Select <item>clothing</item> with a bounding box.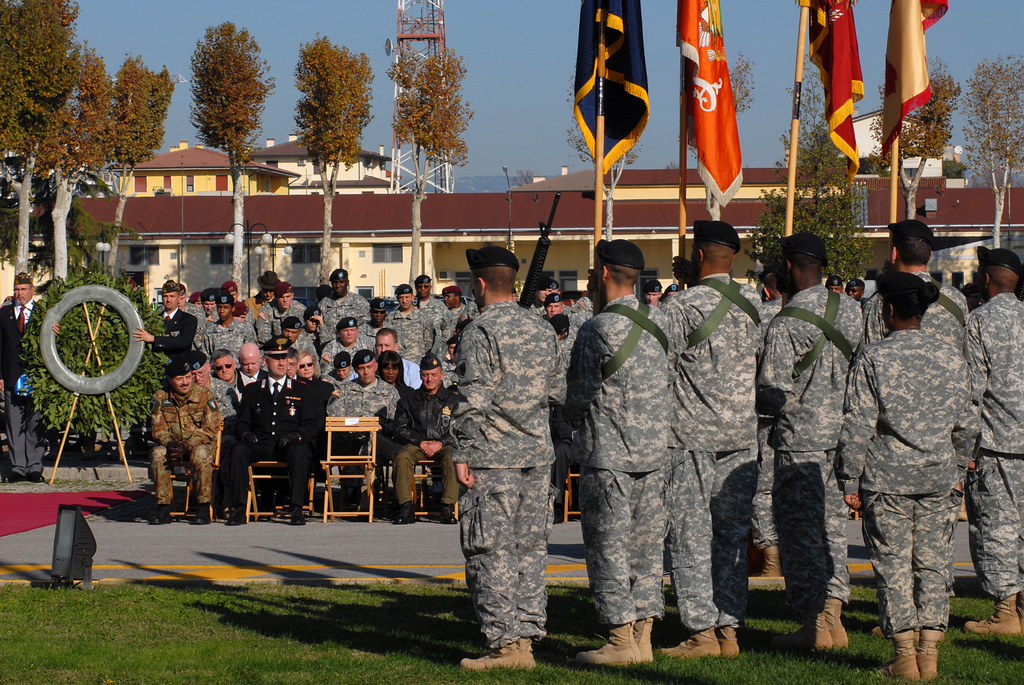
968, 288, 1023, 593.
